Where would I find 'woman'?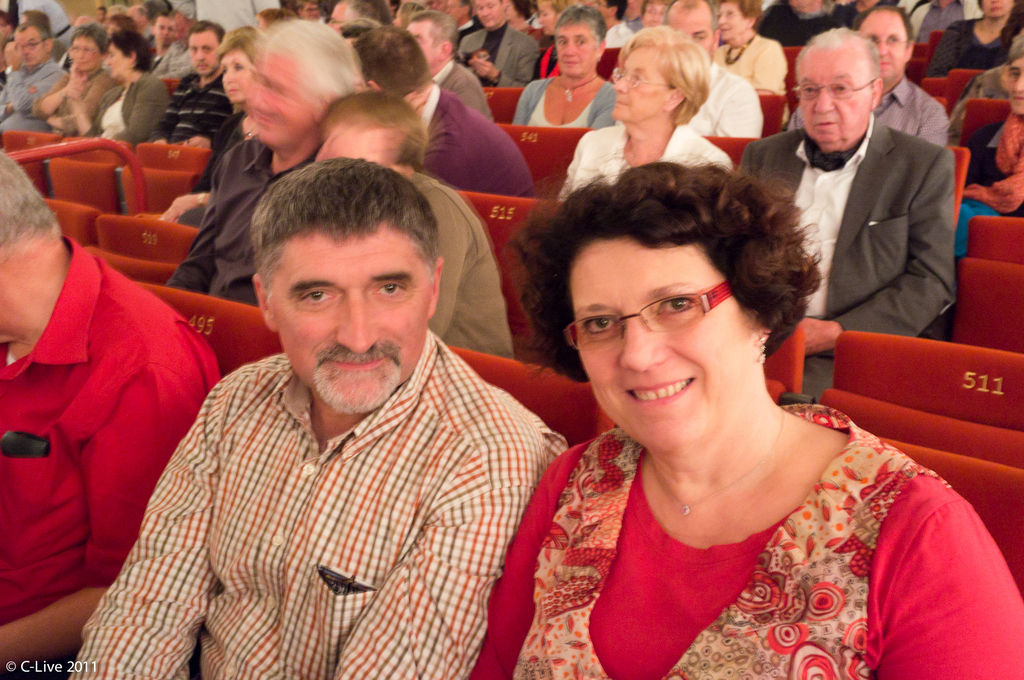
At <region>924, 0, 1018, 78</region>.
